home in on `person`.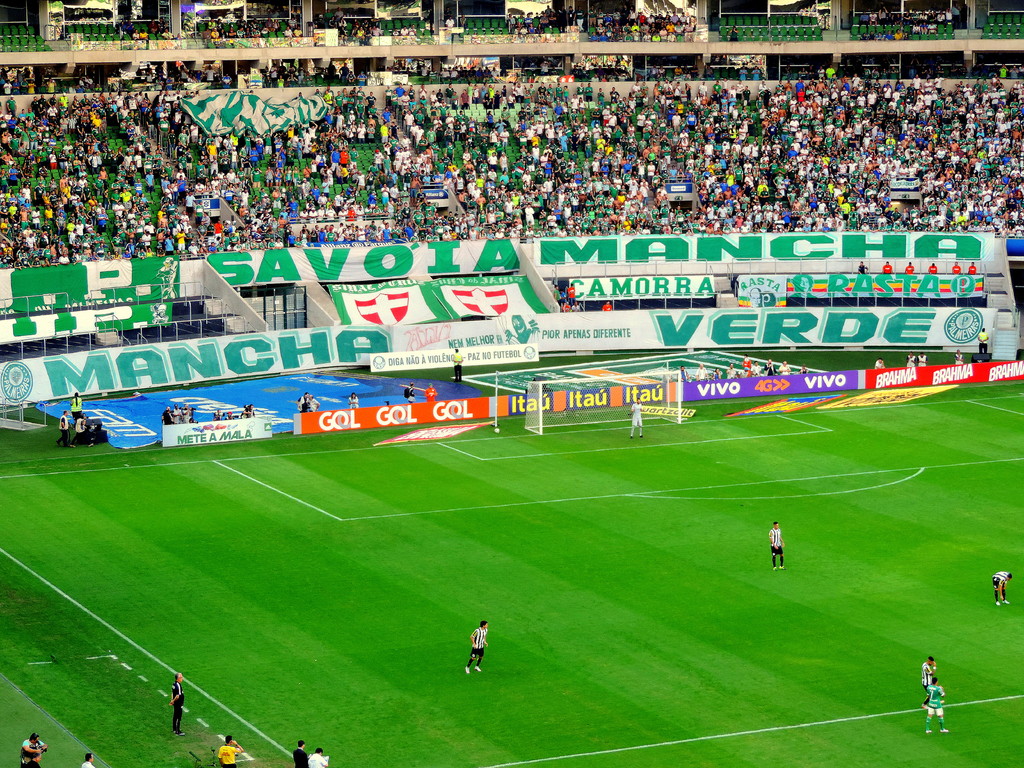
Homed in at 57:412:72:447.
